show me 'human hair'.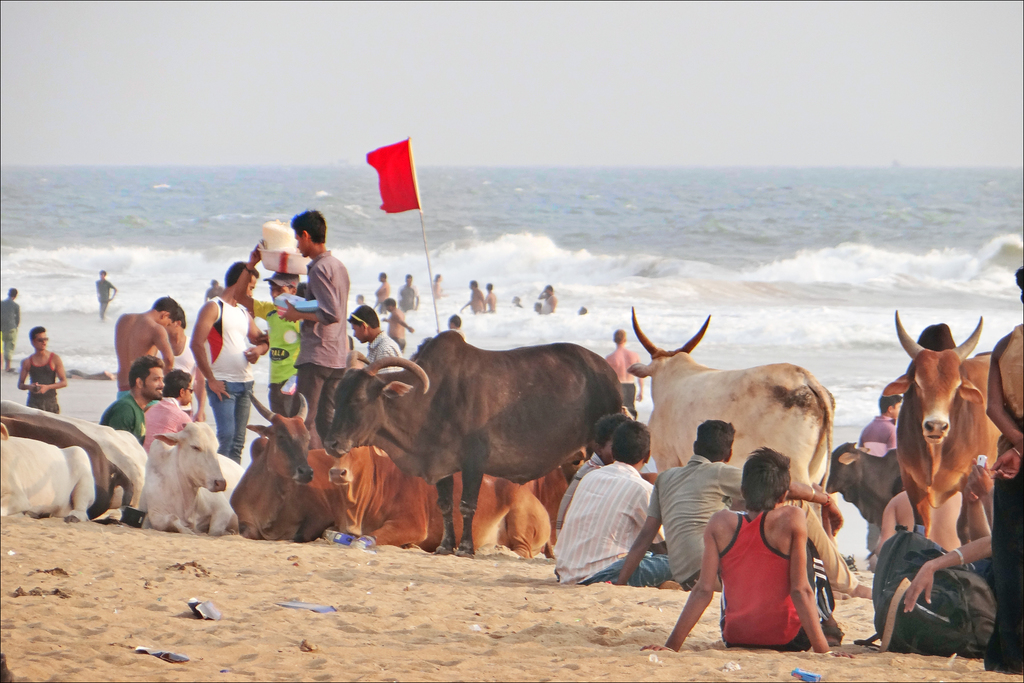
'human hair' is here: 617:422:657:470.
